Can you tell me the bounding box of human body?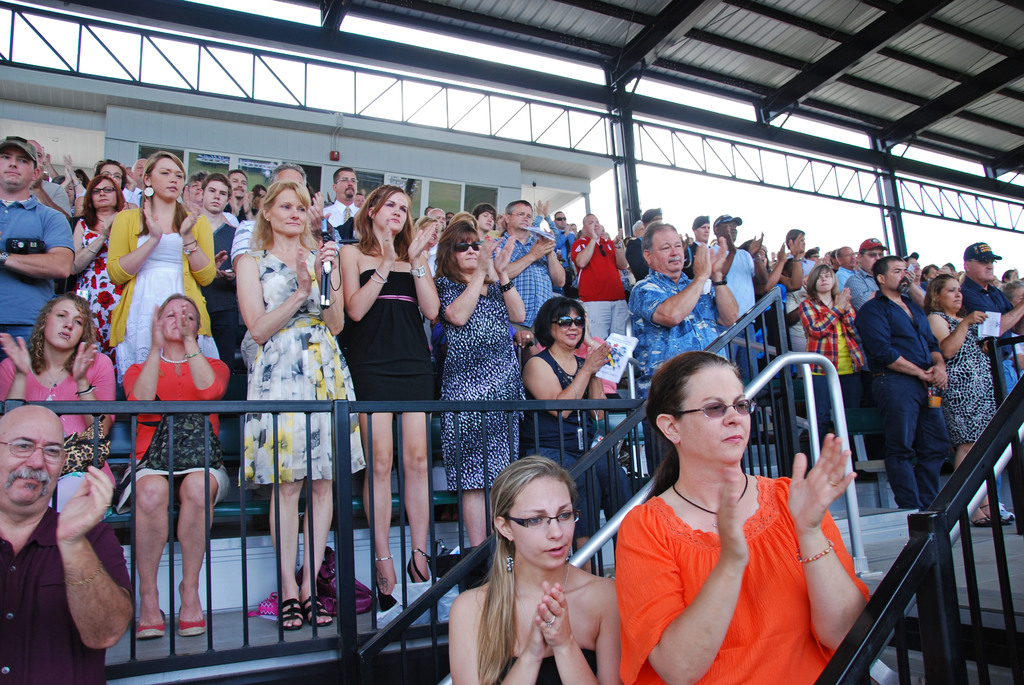
187:169:219:209.
